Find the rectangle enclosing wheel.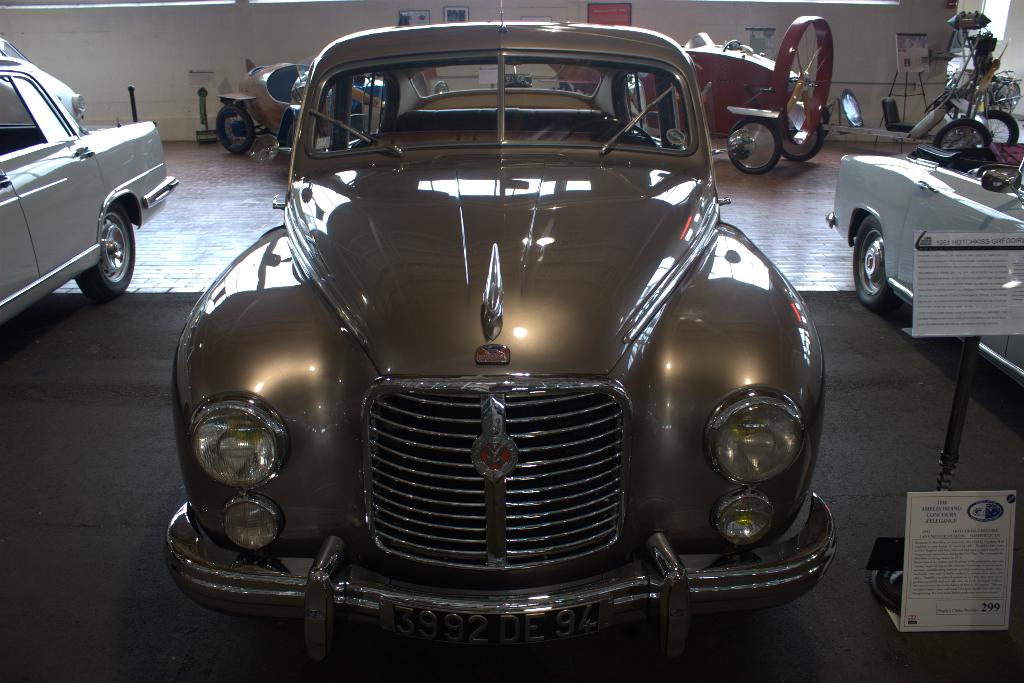
931:119:994:155.
